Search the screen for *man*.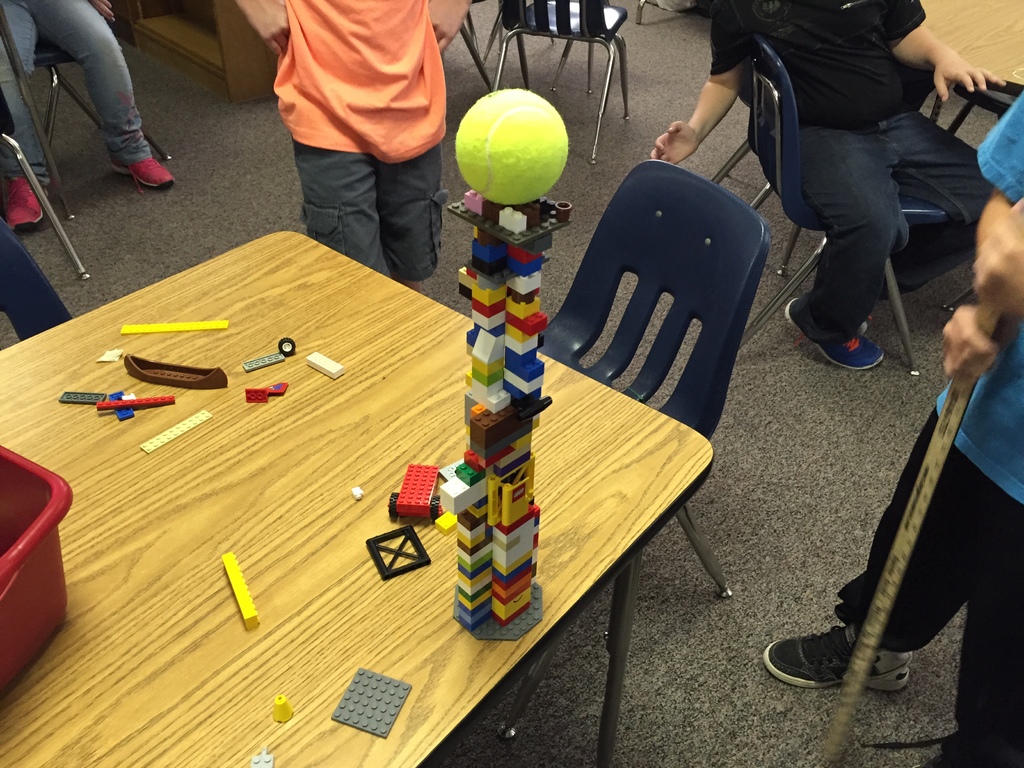
Found at [761, 95, 1023, 767].
